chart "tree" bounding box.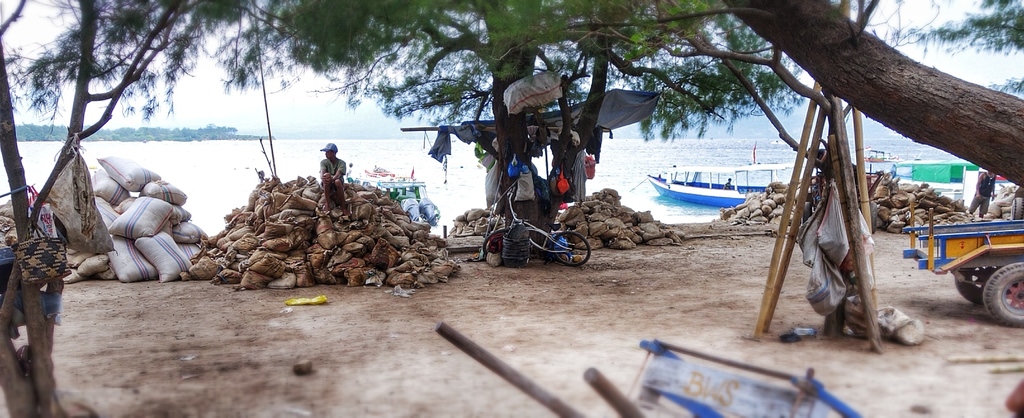
Charted: x1=0 y1=0 x2=197 y2=417.
